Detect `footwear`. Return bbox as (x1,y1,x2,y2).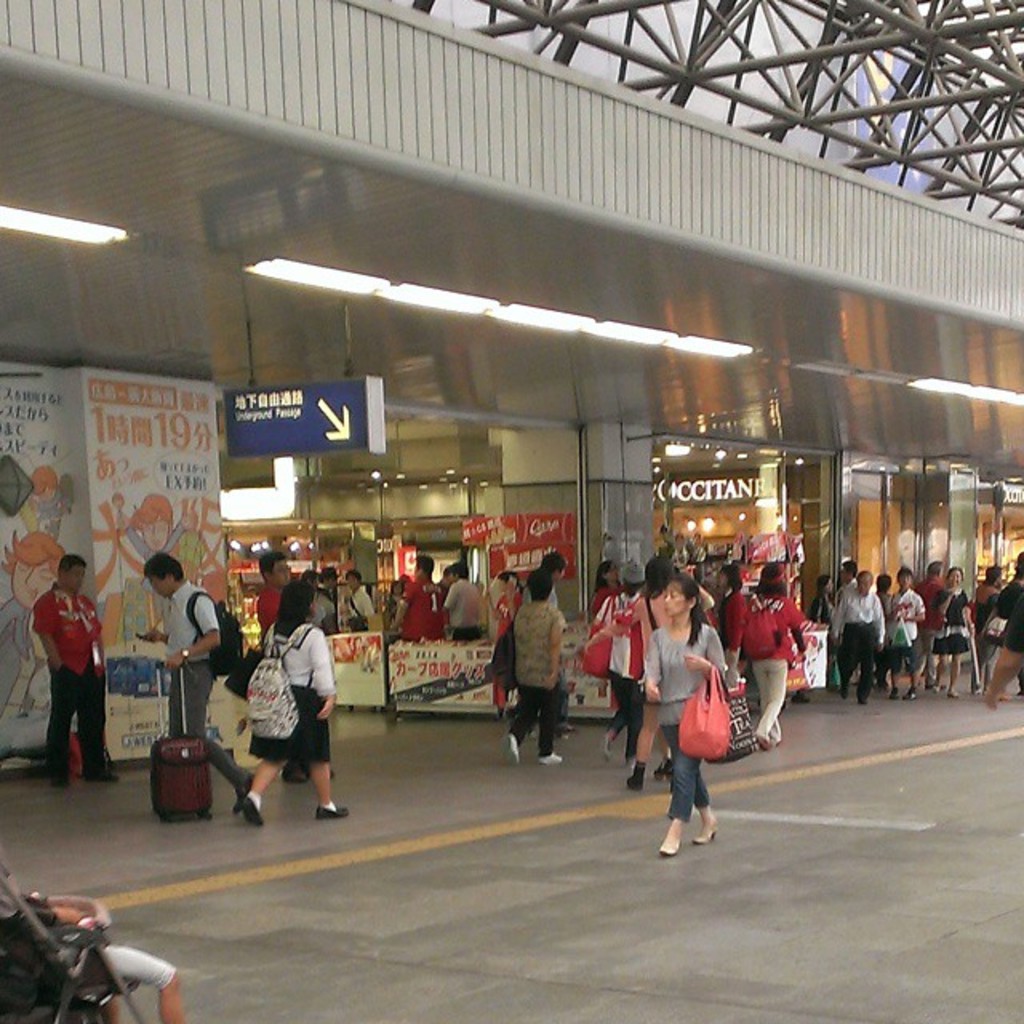
(888,686,896,698).
